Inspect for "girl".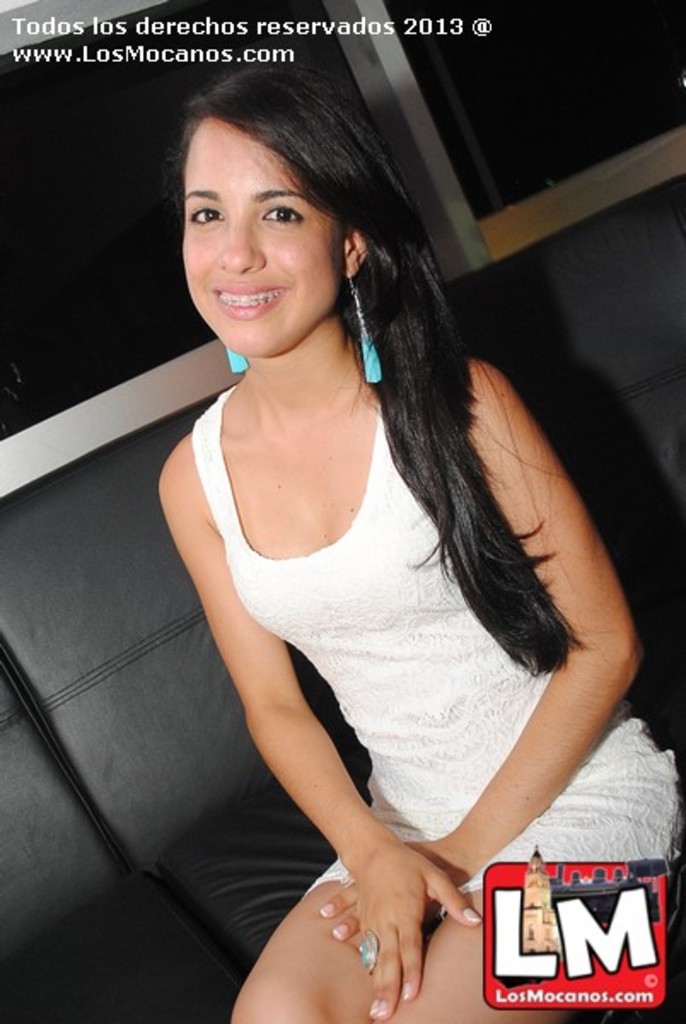
Inspection: bbox=[159, 68, 684, 1022].
